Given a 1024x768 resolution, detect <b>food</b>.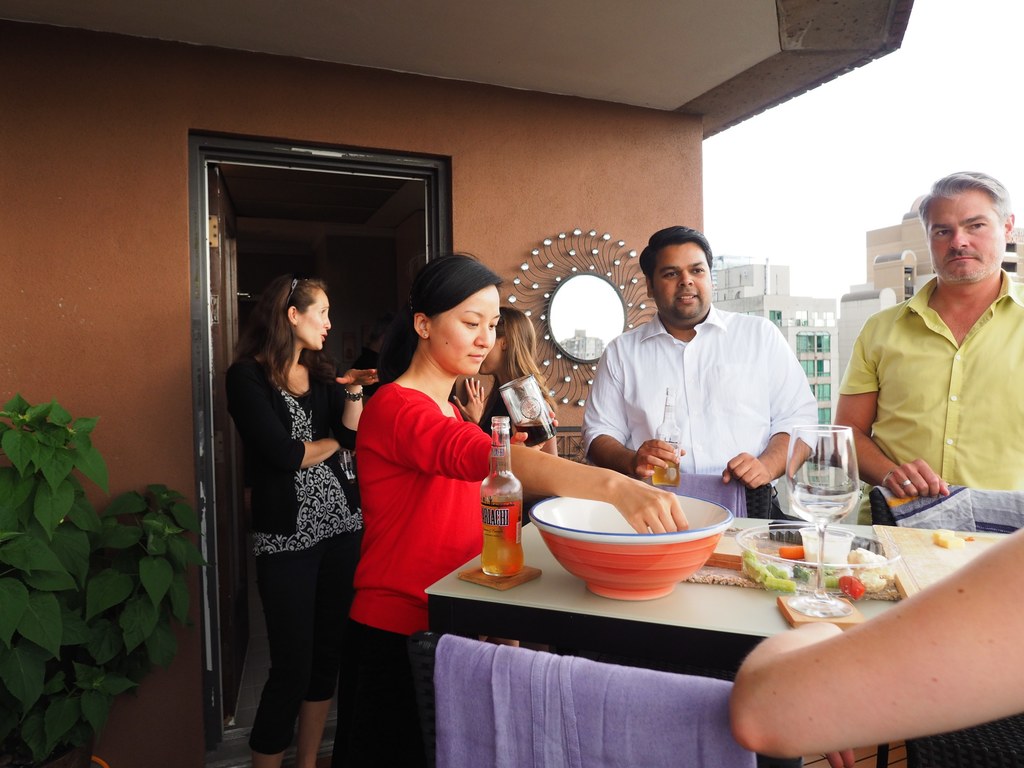
rect(845, 547, 888, 593).
